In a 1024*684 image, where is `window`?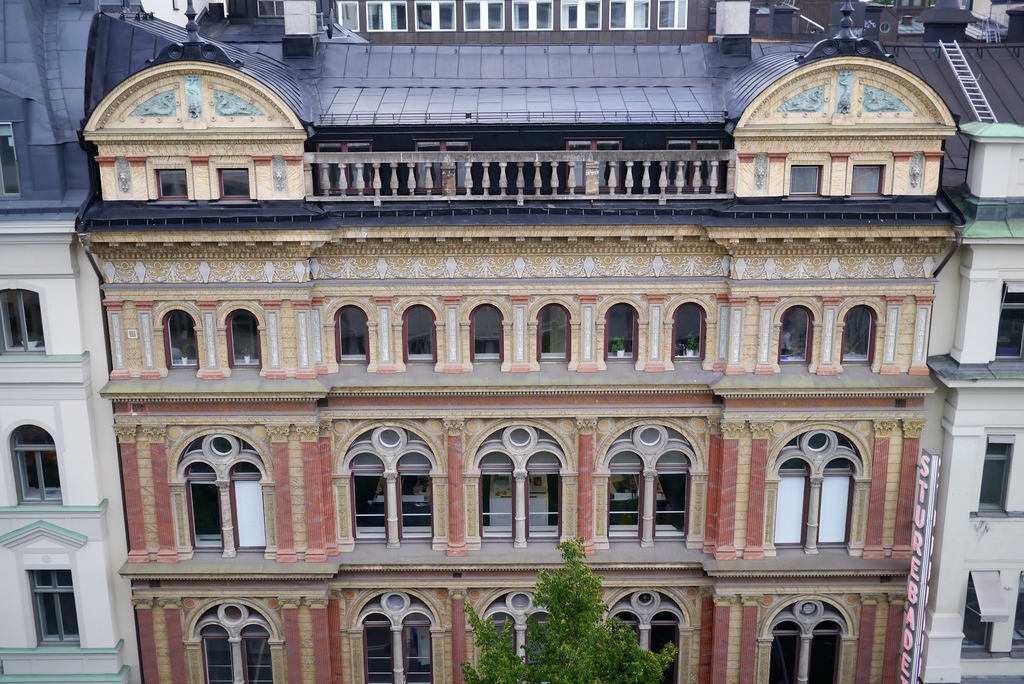
[x1=11, y1=426, x2=62, y2=508].
